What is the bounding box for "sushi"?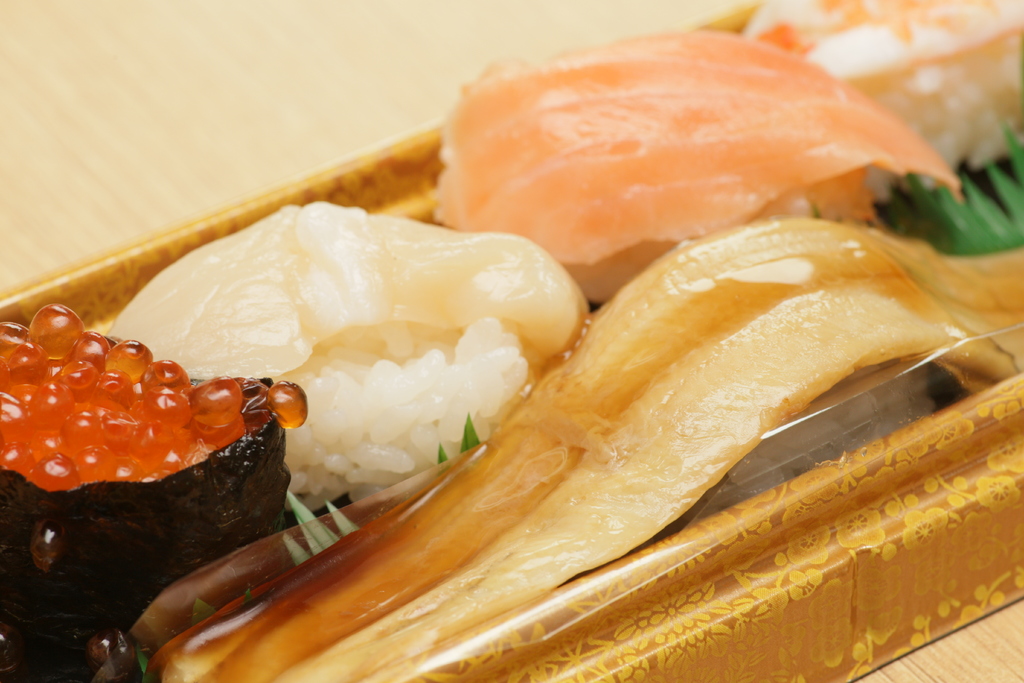
Rect(0, 300, 320, 682).
